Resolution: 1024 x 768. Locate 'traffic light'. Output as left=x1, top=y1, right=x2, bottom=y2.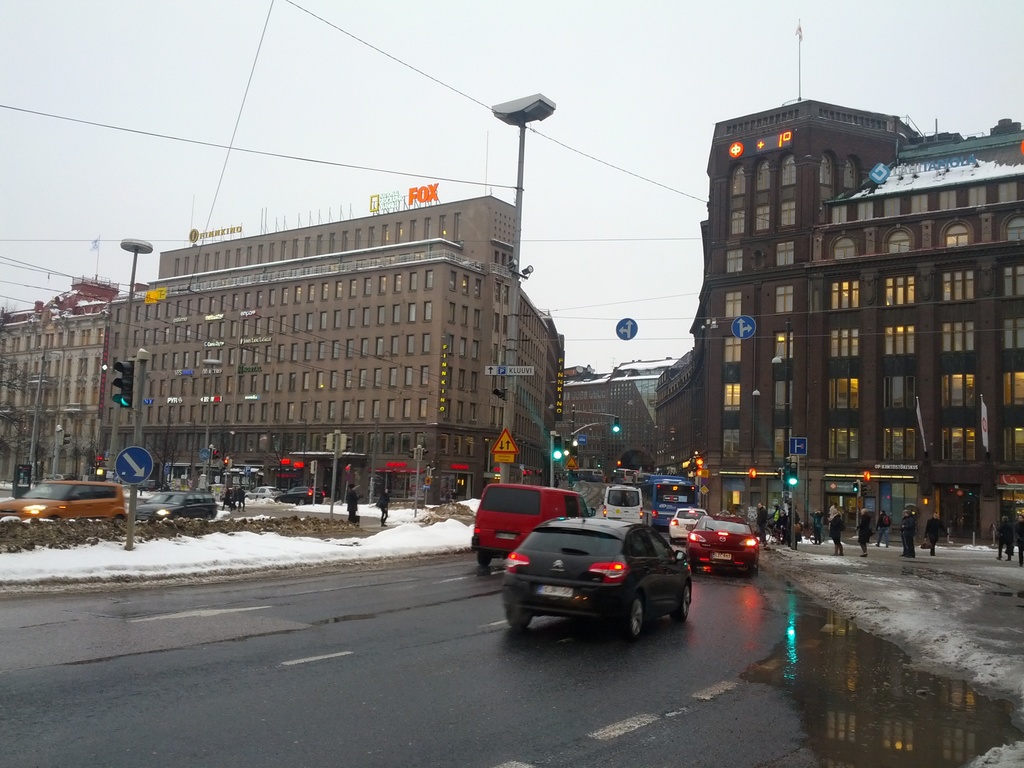
left=613, top=417, right=620, bottom=432.
